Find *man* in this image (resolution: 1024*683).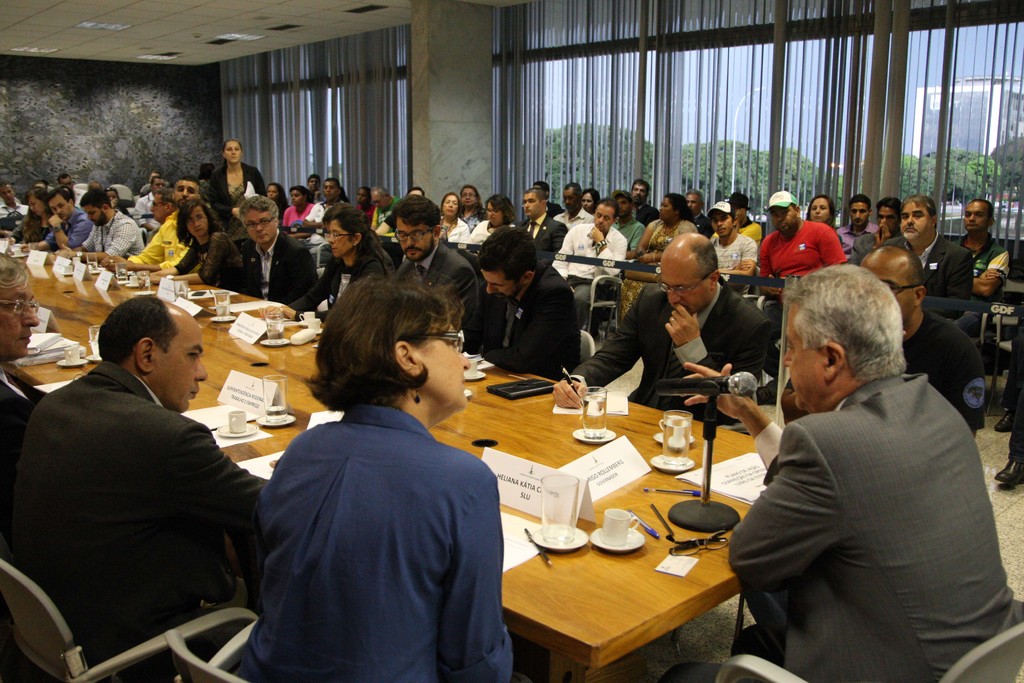
<region>552, 231, 777, 426</region>.
